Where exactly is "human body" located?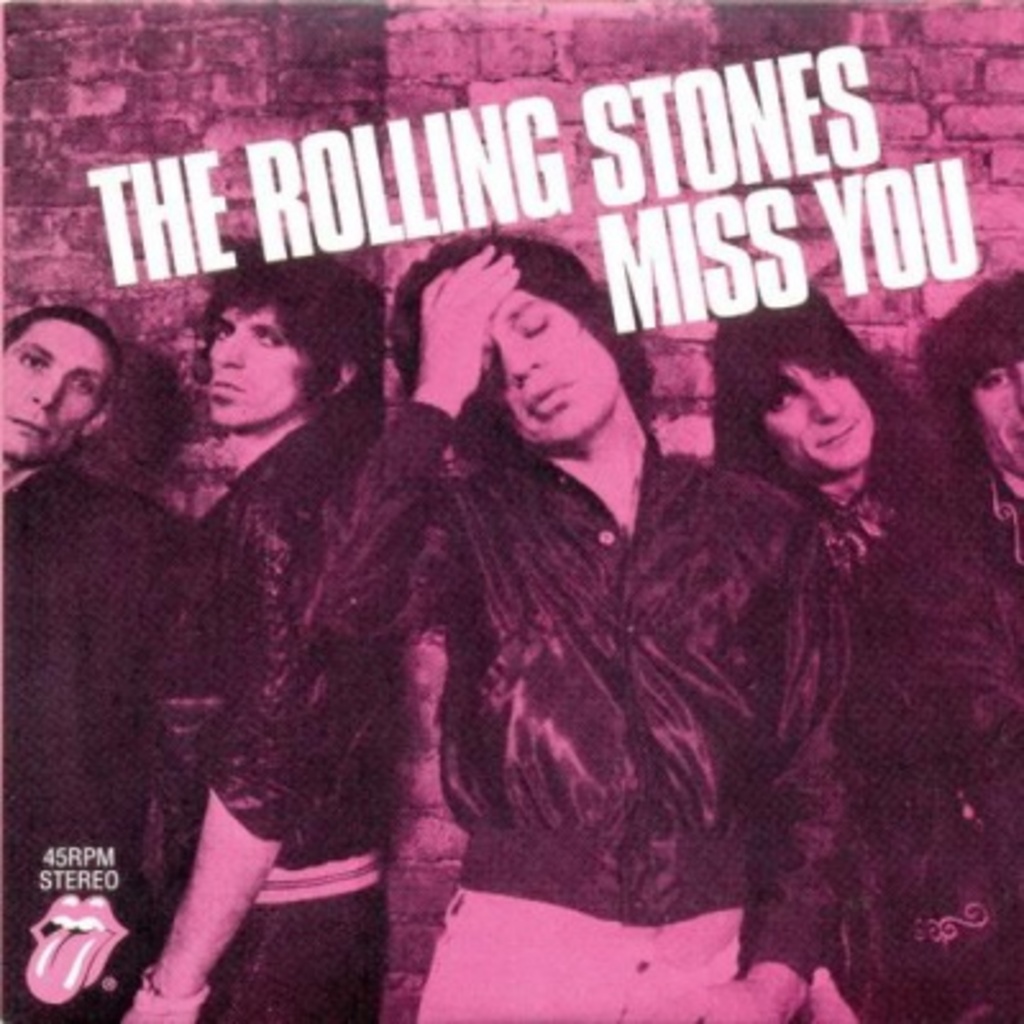
Its bounding box is {"x1": 243, "y1": 182, "x2": 916, "y2": 1006}.
